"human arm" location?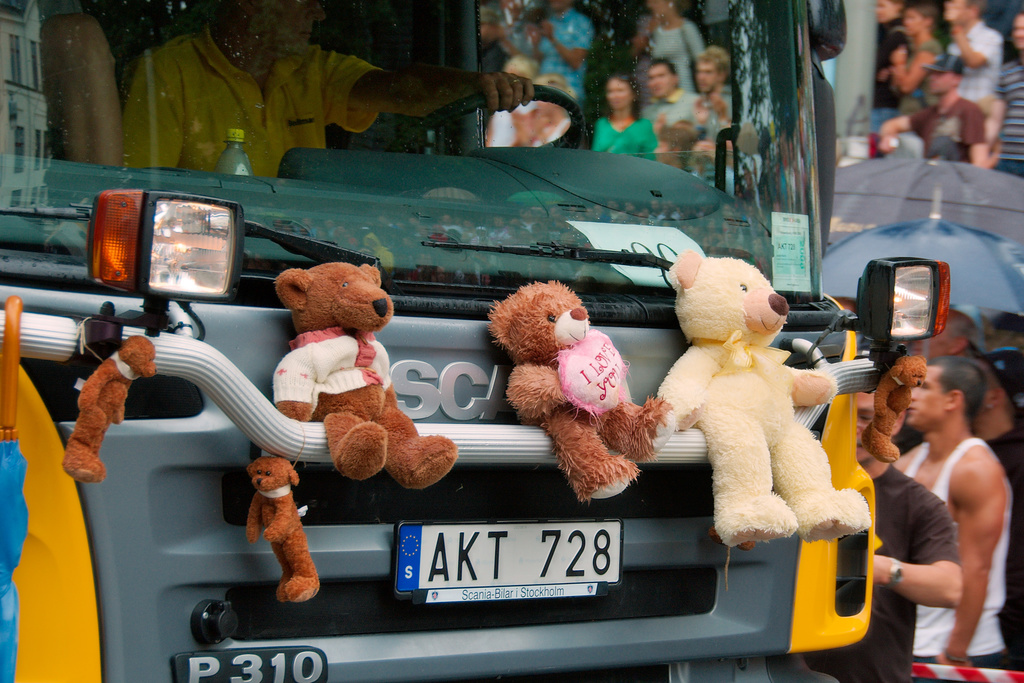
BBox(542, 21, 596, 71)
